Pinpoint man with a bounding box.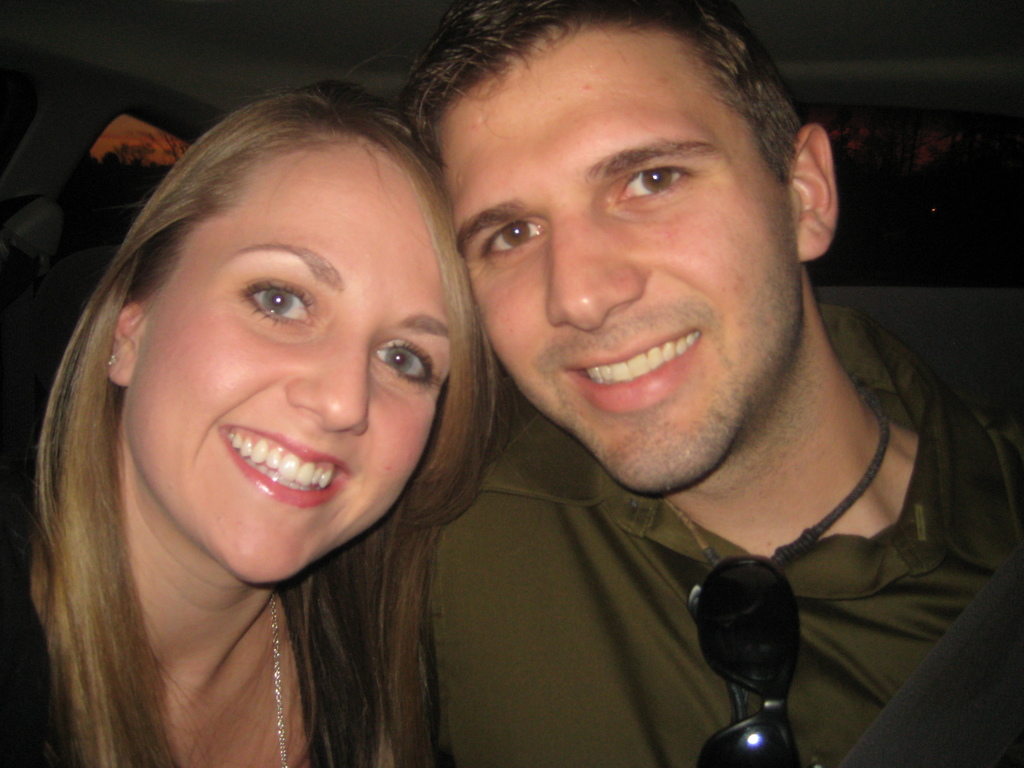
(x1=296, y1=6, x2=1023, y2=767).
